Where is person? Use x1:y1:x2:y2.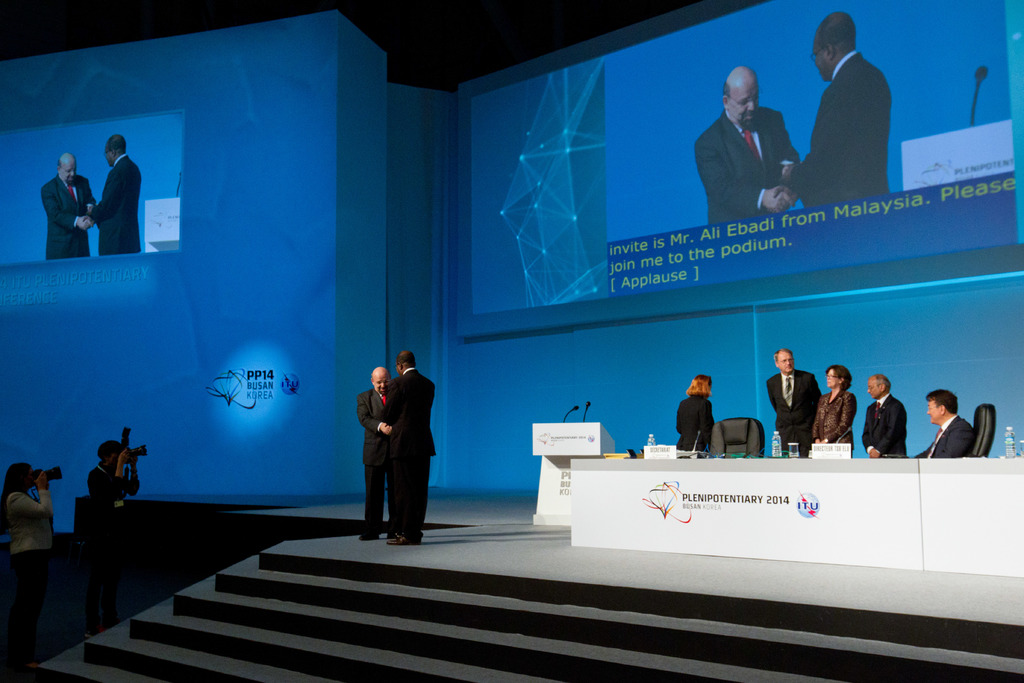
0:454:67:658.
